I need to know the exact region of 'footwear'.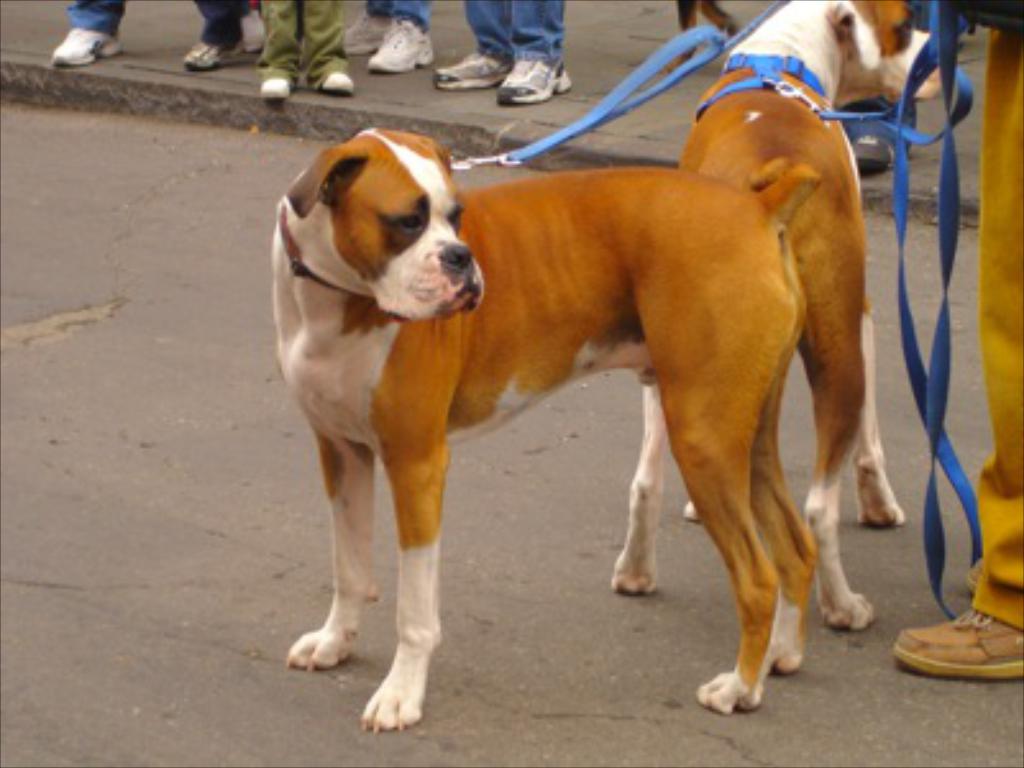
Region: 906 614 1019 689.
